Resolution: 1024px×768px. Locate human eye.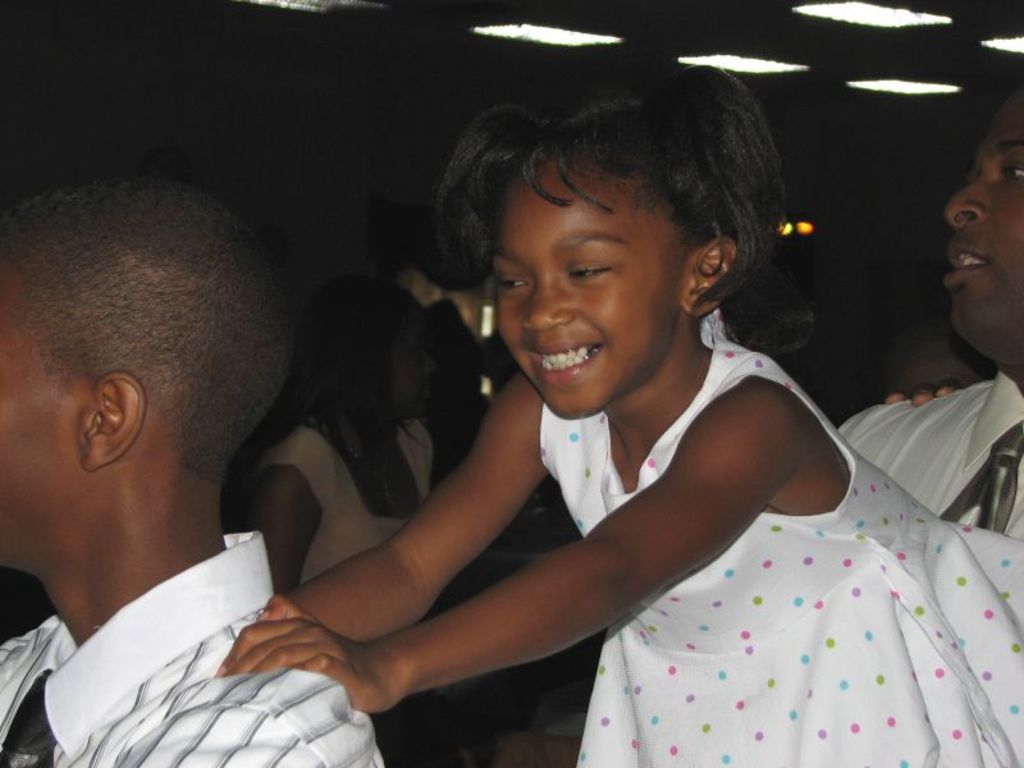
495:269:531:294.
